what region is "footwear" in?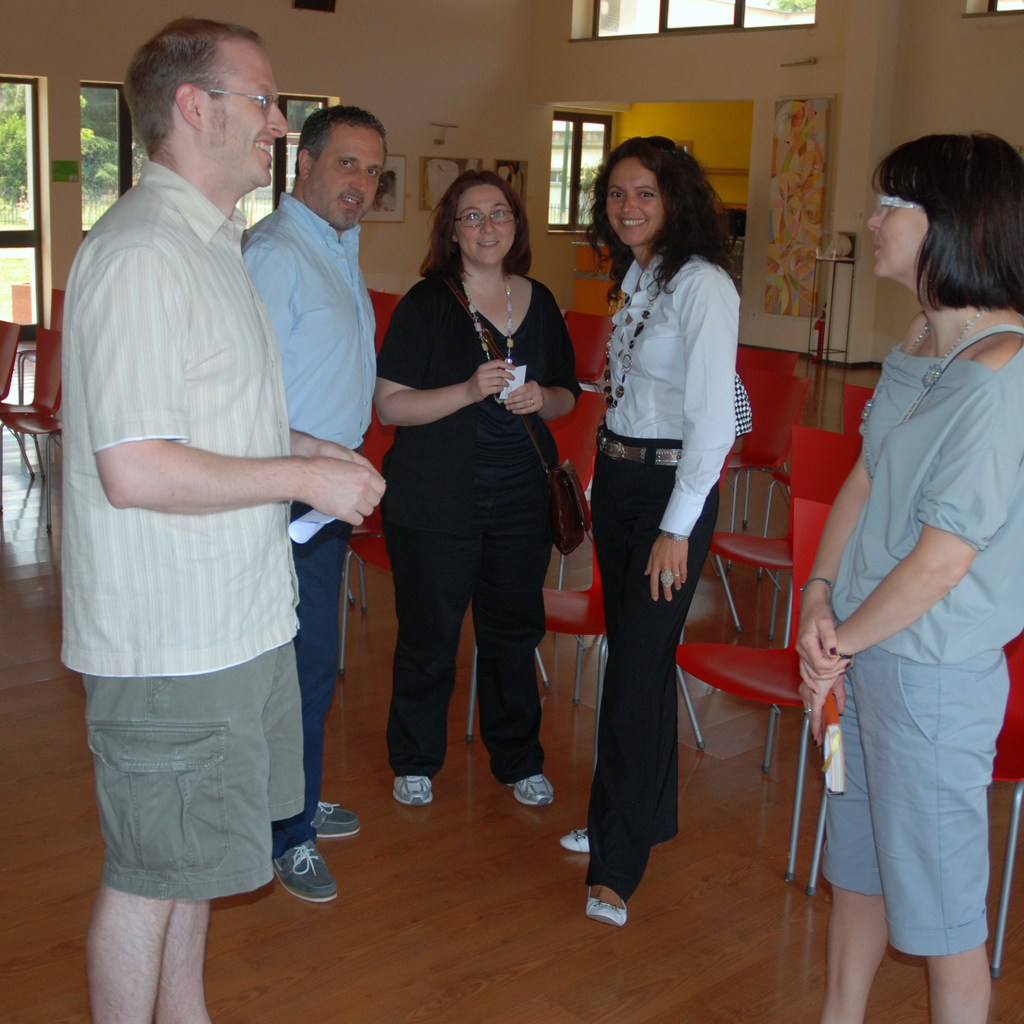
select_region(559, 827, 591, 853).
